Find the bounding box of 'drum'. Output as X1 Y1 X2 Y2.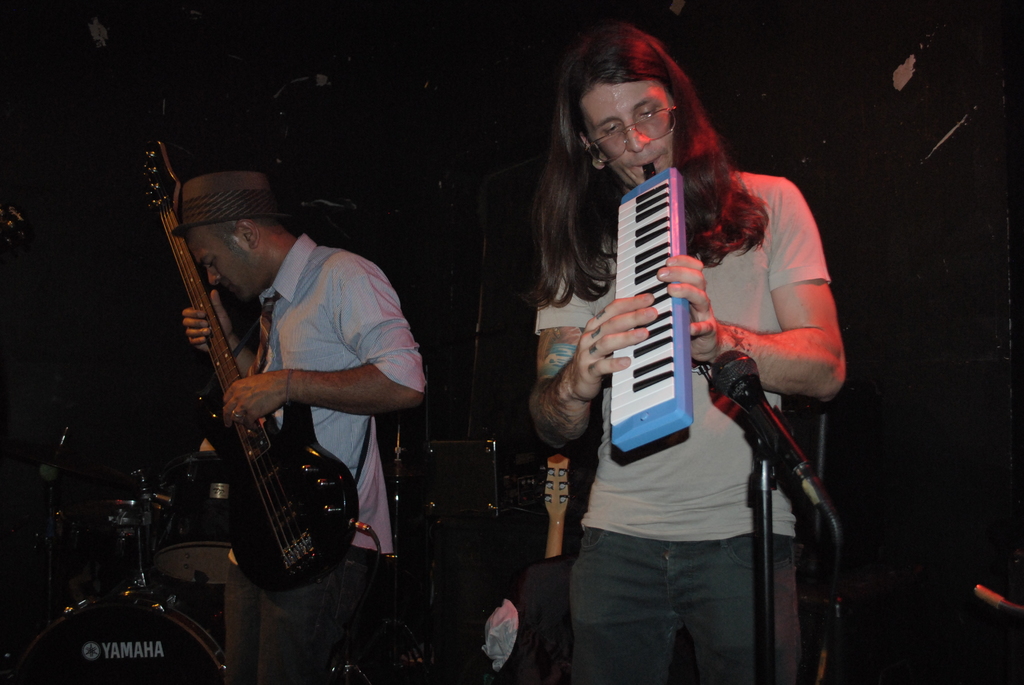
153 453 235 584.
